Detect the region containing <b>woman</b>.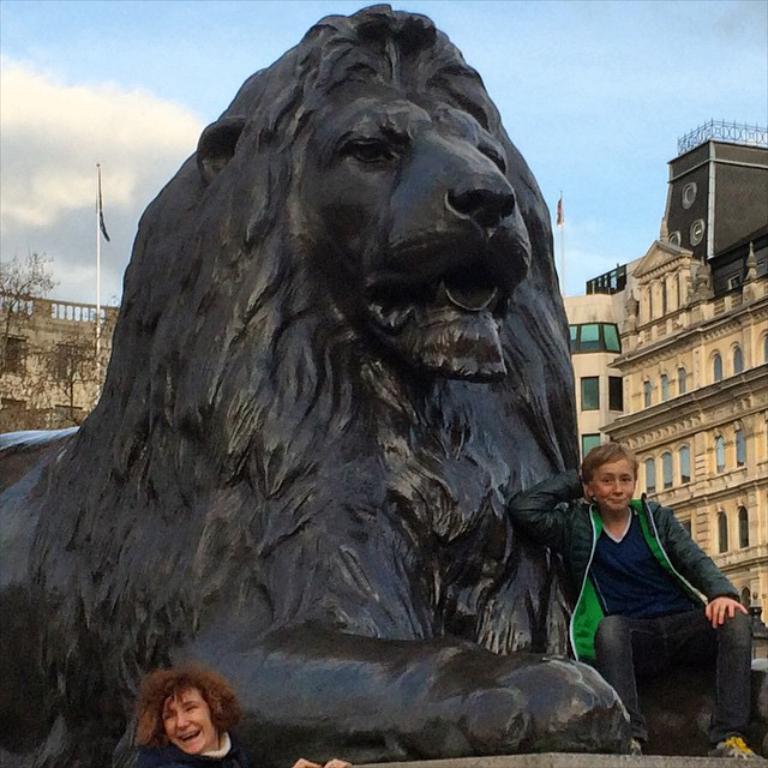
l=128, t=671, r=350, b=767.
